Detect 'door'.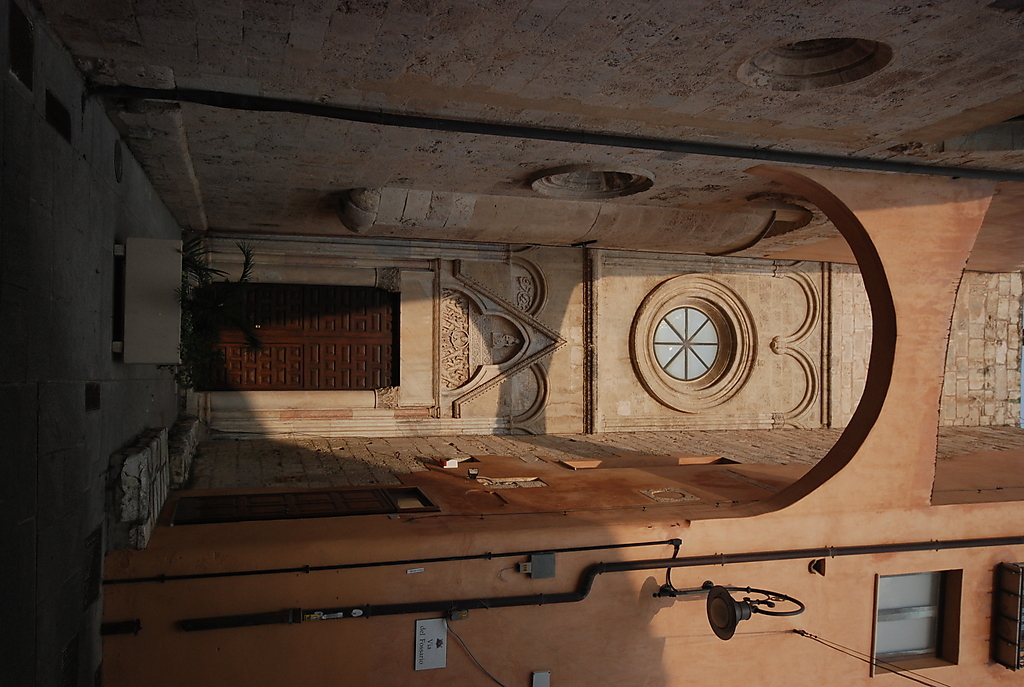
Detected at bbox=[205, 282, 404, 405].
